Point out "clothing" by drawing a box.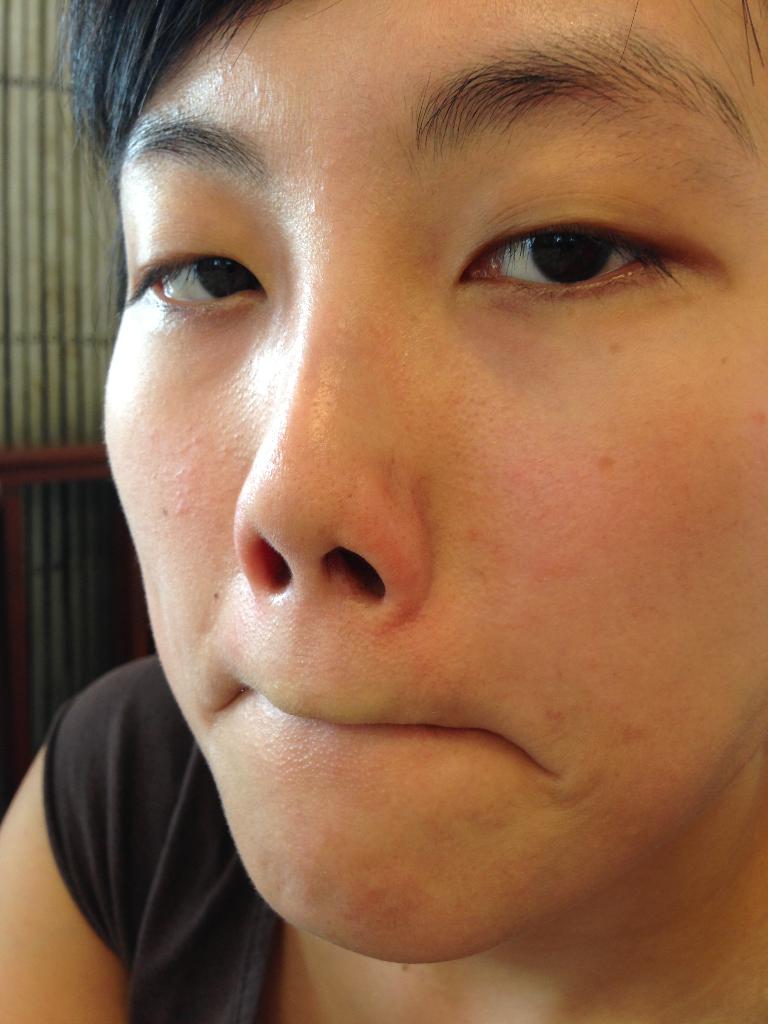
left=40, top=654, right=291, bottom=1023.
